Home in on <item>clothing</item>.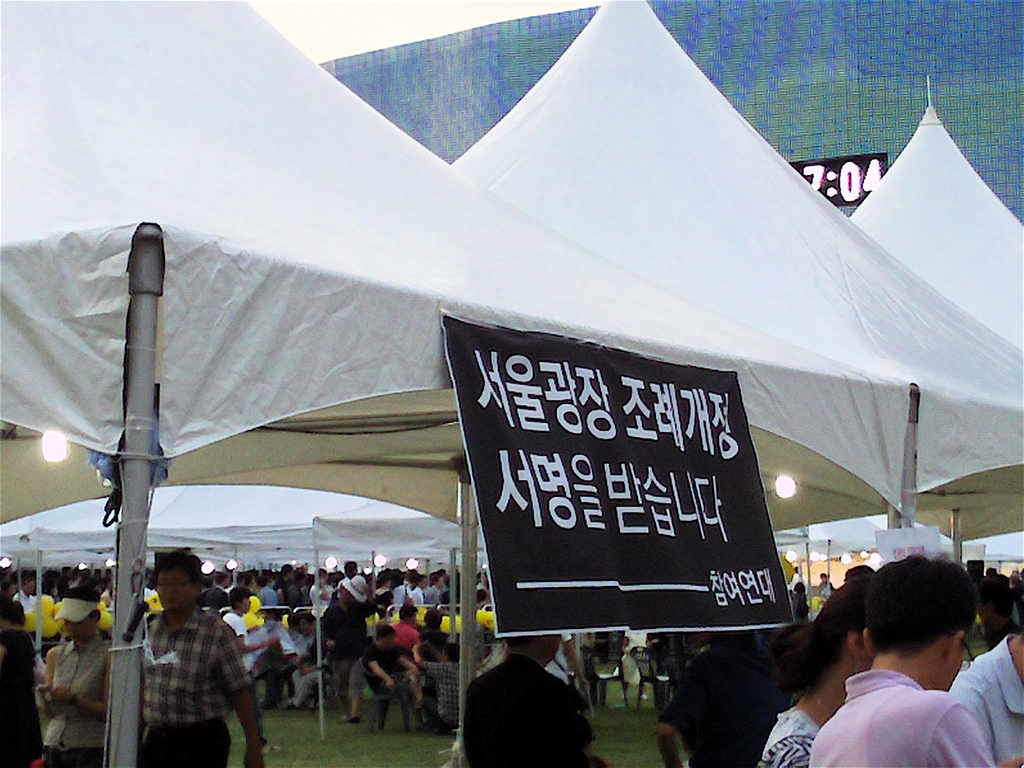
Homed in at x1=392, y1=621, x2=415, y2=648.
